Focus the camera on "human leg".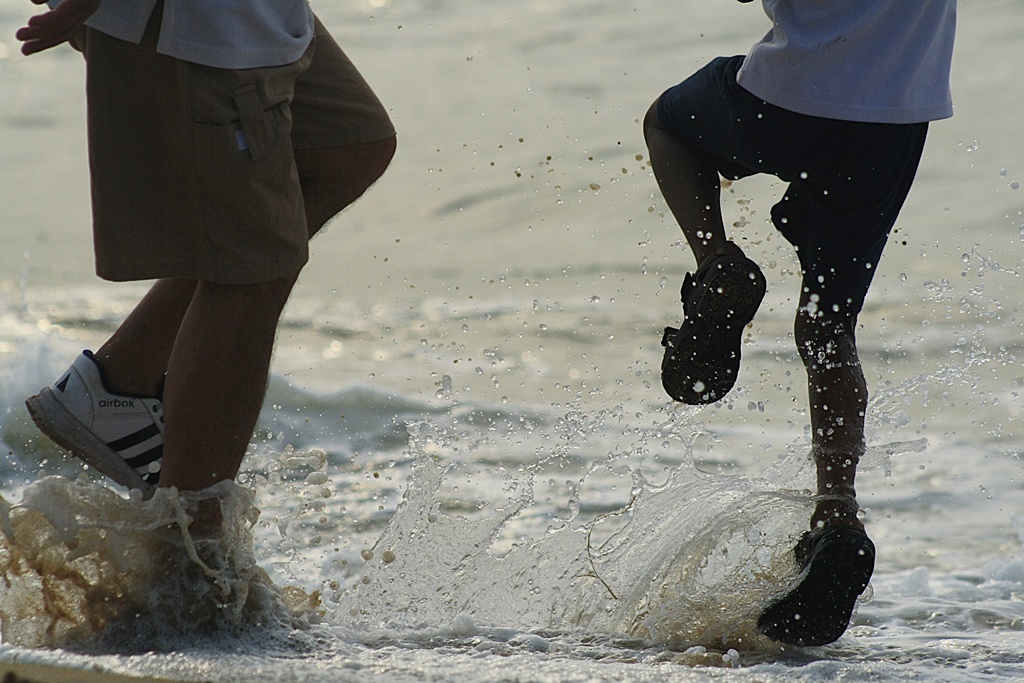
Focus region: pyautogui.locateOnScreen(6, 259, 196, 492).
